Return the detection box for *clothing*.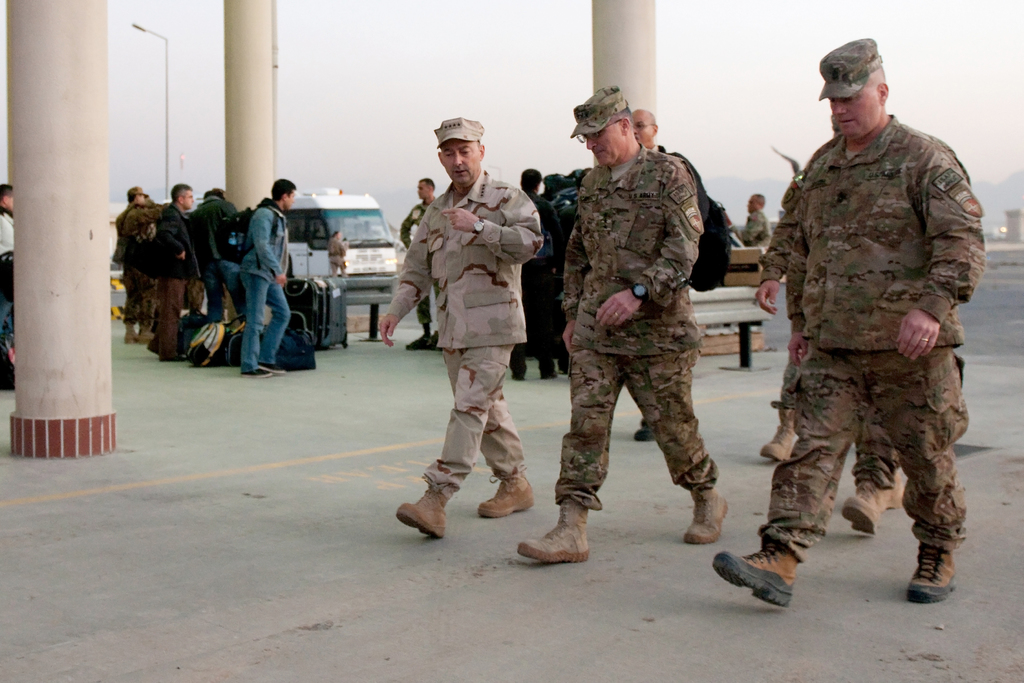
(742,202,775,251).
